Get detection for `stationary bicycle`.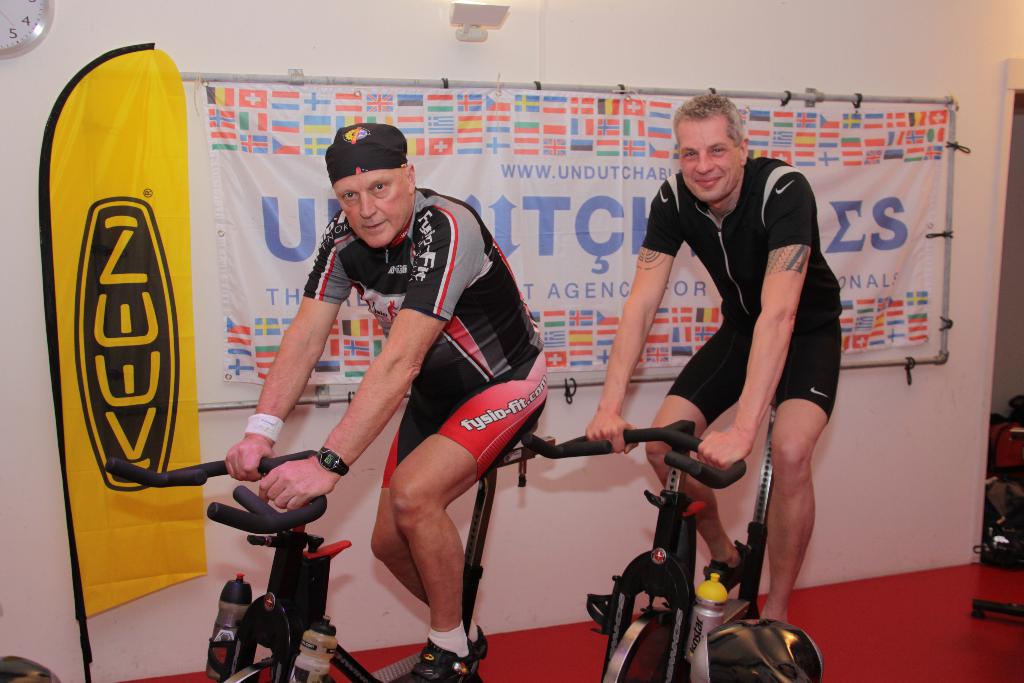
Detection: <box>100,419,556,682</box>.
